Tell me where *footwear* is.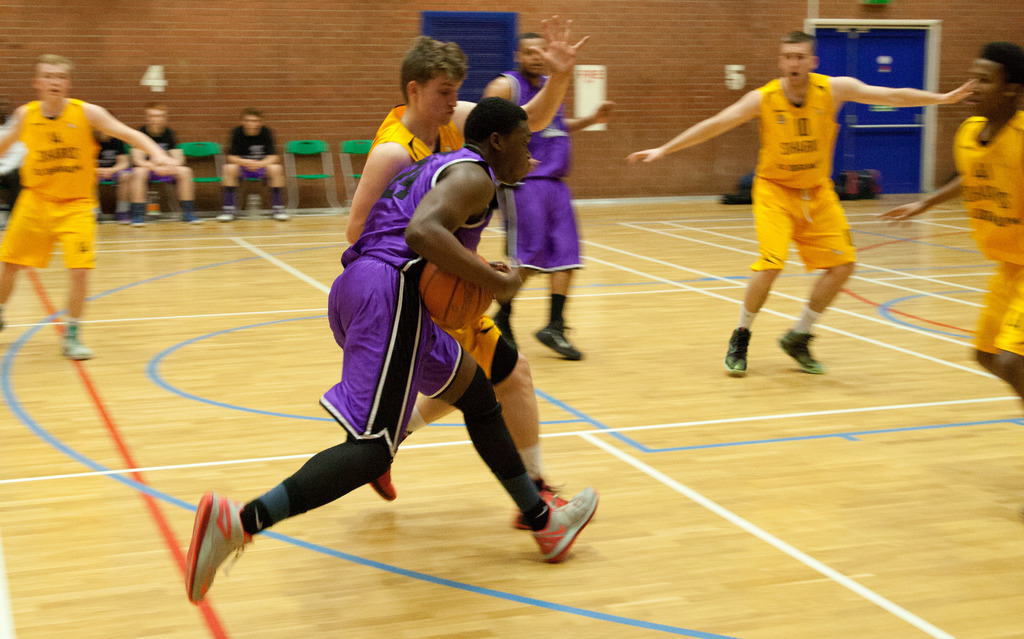
*footwear* is at 536/483/598/563.
